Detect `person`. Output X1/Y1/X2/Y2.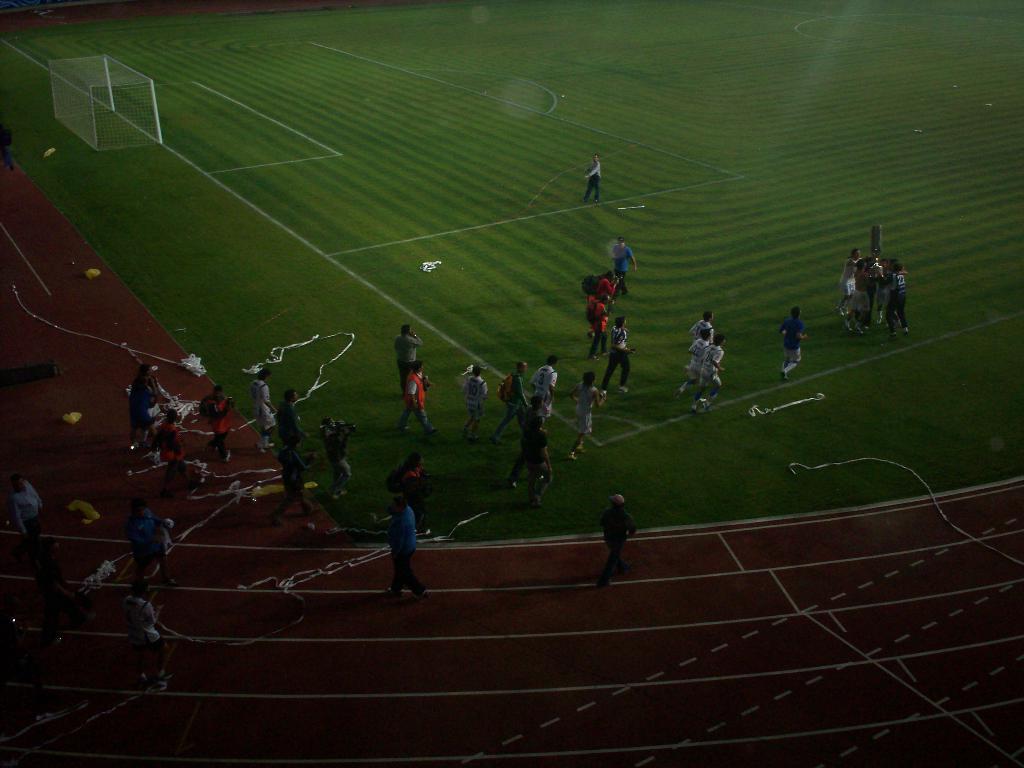
158/408/193/497.
